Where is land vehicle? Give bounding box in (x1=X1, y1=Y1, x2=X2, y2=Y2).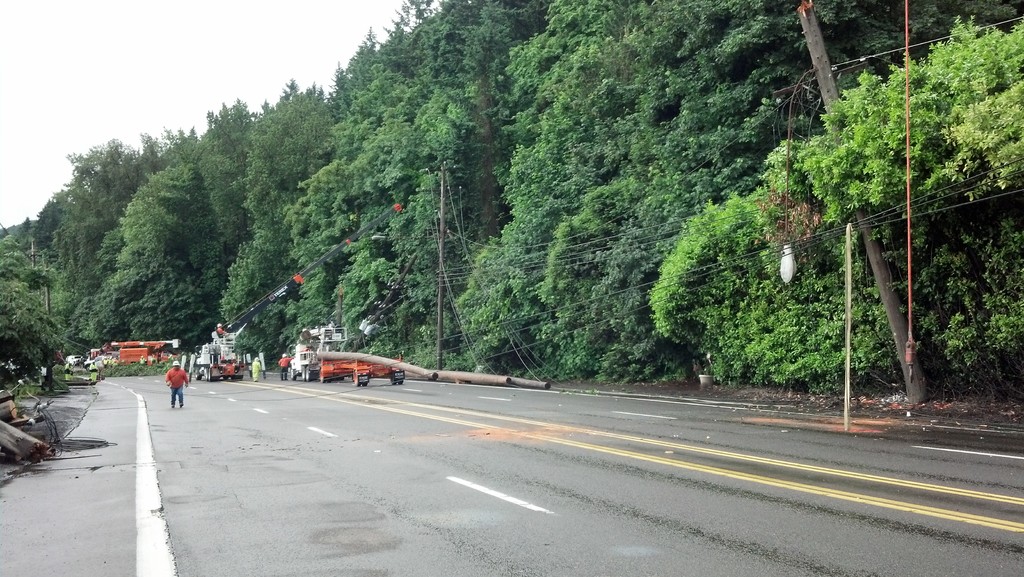
(x1=289, y1=324, x2=348, y2=382).
